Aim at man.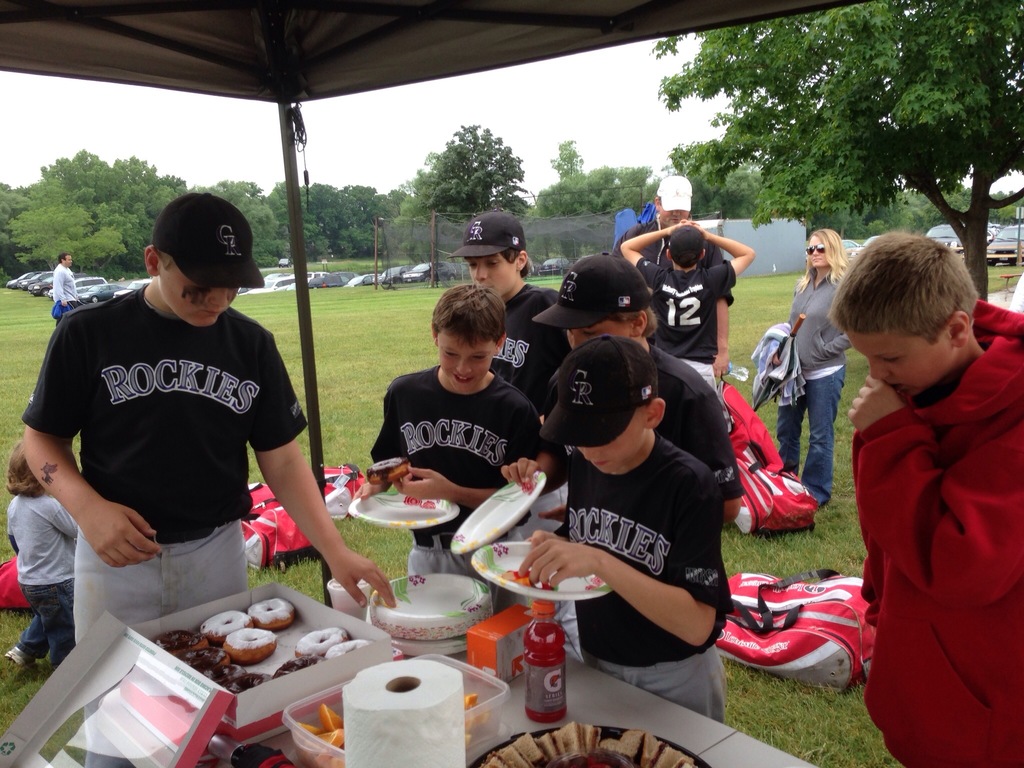
Aimed at x1=50 y1=253 x2=86 y2=328.
